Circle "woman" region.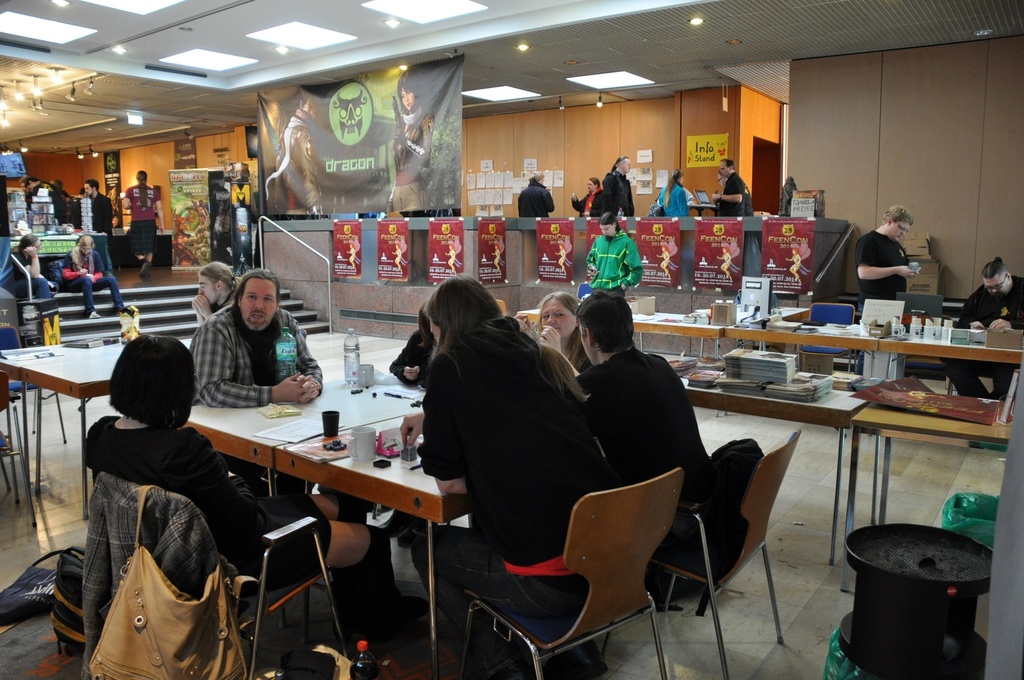
Region: 657/171/691/218.
